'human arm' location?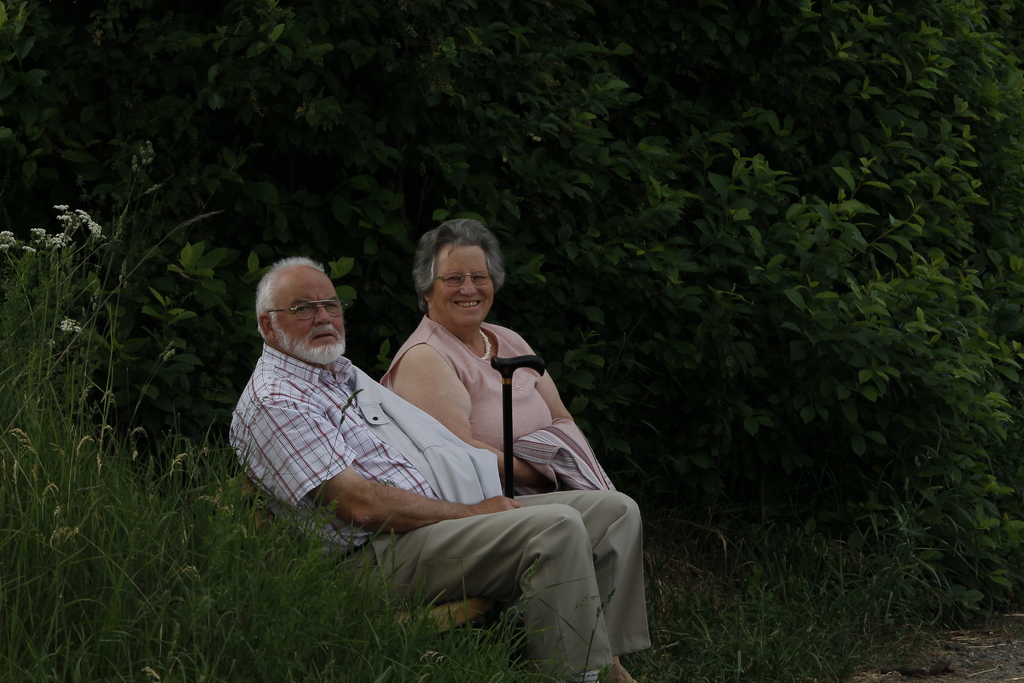
522,336,582,415
